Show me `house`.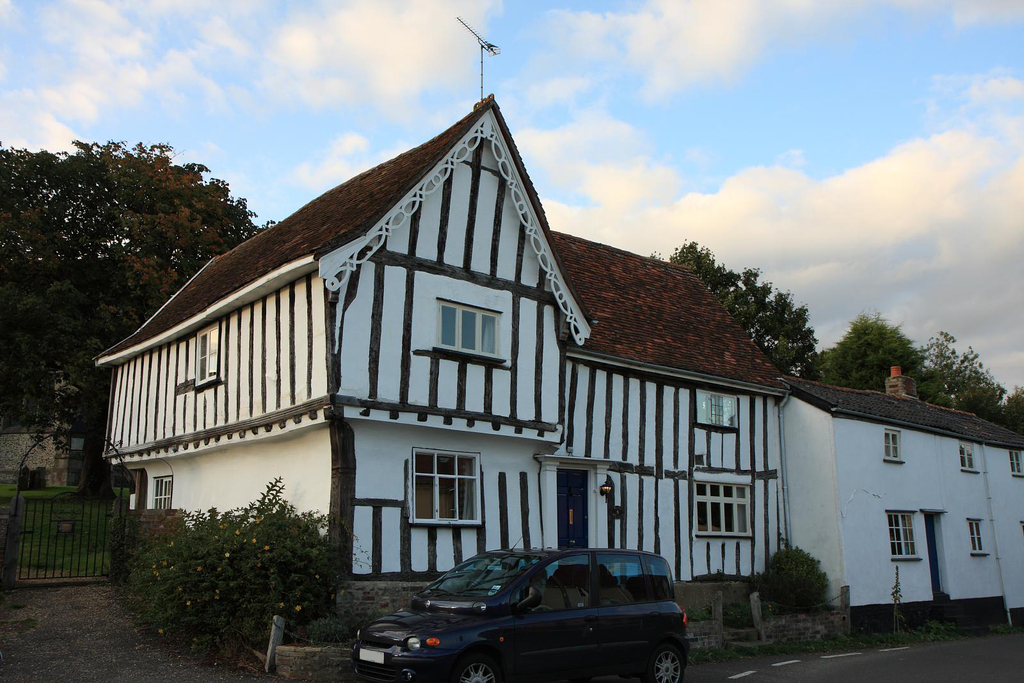
`house` is here: [100, 107, 591, 552].
